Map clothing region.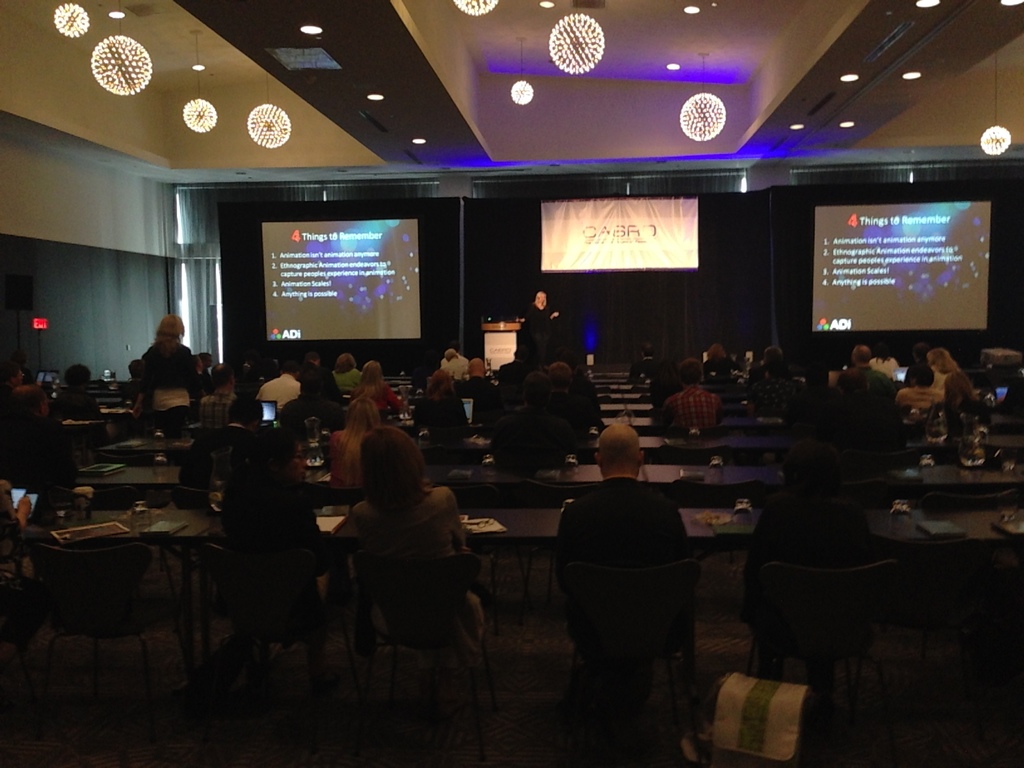
Mapped to 282/391/338/440.
